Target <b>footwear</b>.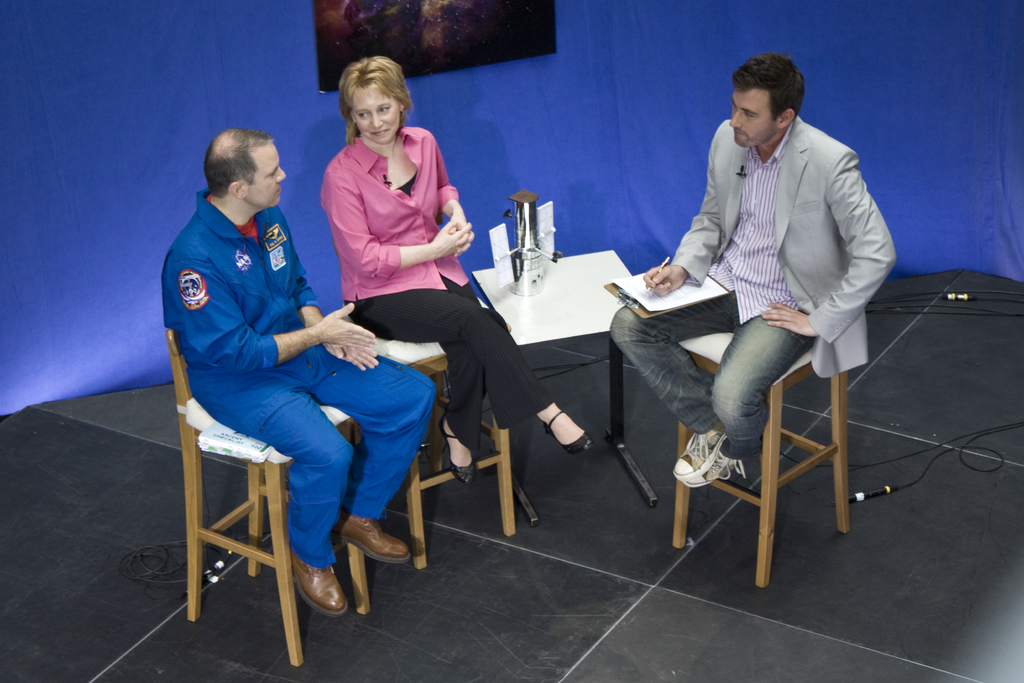
Target region: region(289, 549, 351, 614).
